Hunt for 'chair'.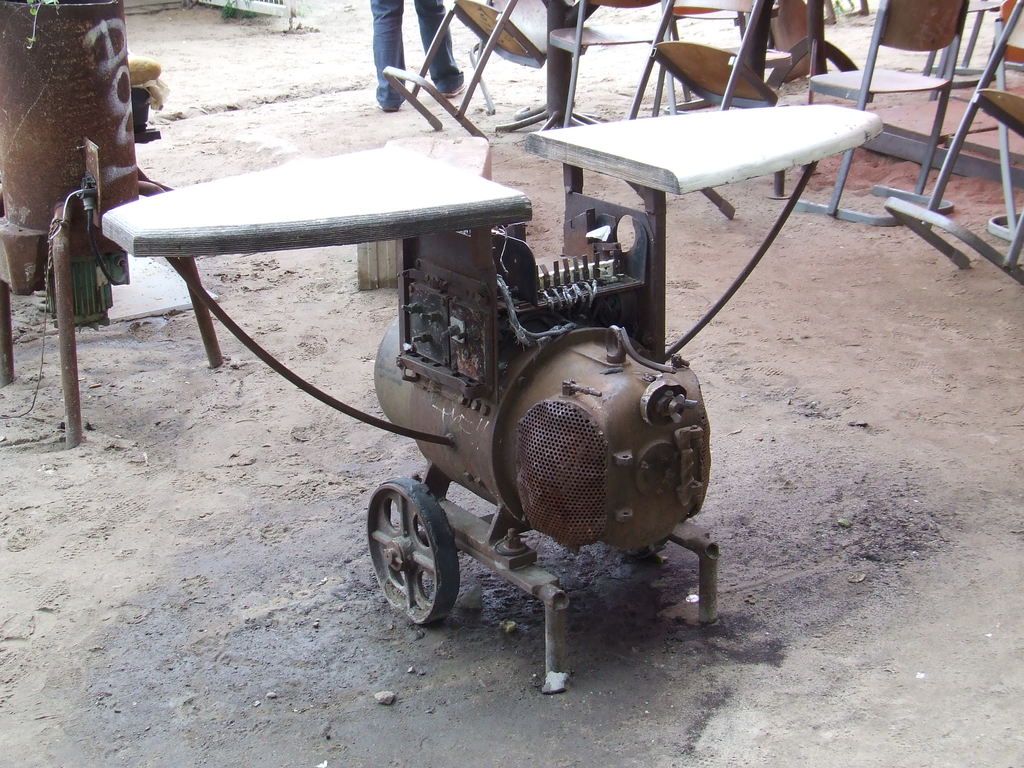
Hunted down at [761, 0, 968, 232].
